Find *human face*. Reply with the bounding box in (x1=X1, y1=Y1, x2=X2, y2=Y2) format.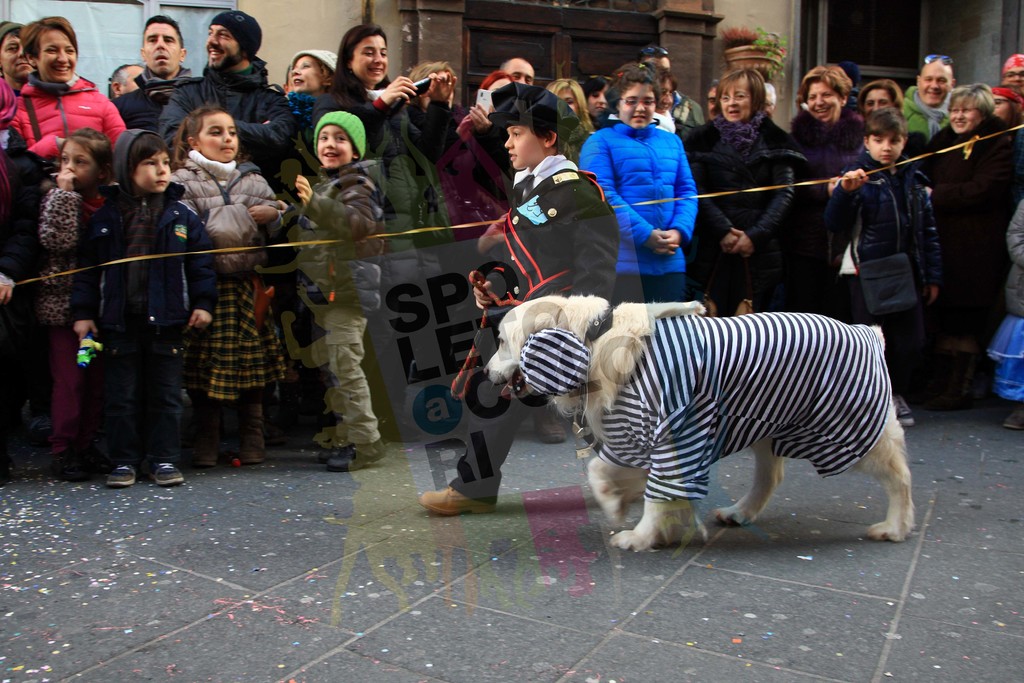
(x1=488, y1=77, x2=511, y2=97).
